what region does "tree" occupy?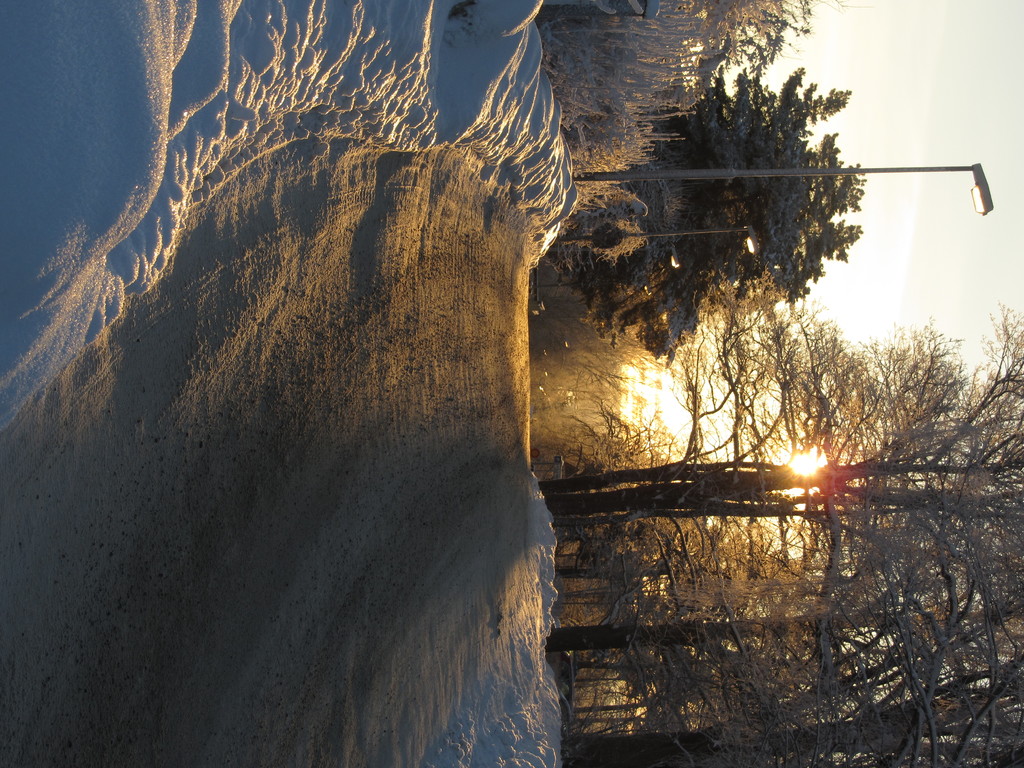
[x1=650, y1=63, x2=868, y2=306].
